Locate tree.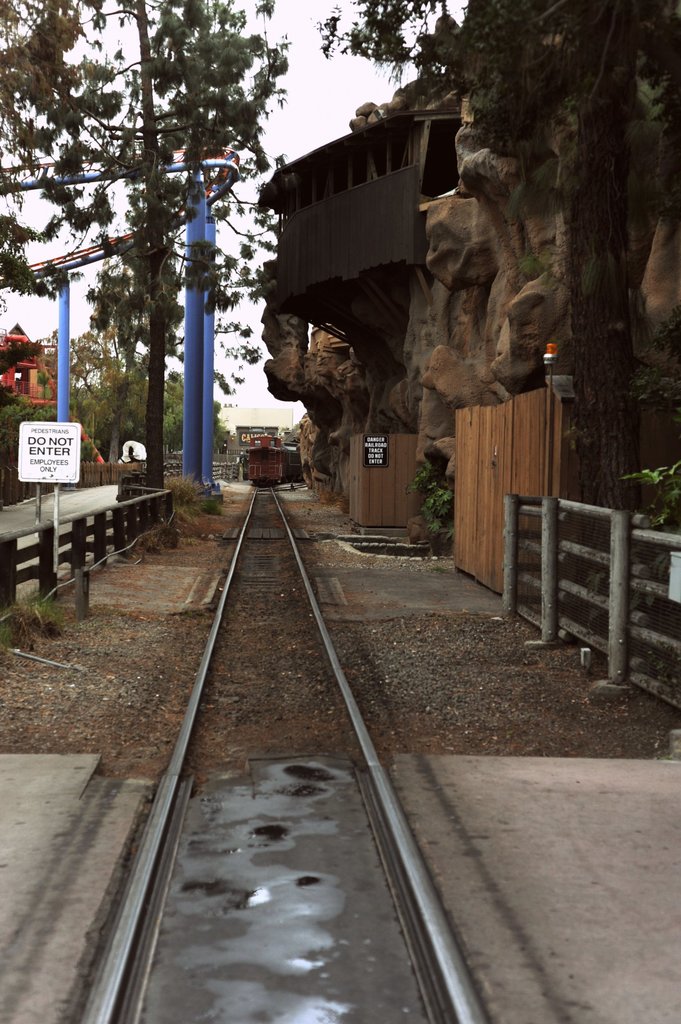
Bounding box: pyautogui.locateOnScreen(0, 0, 285, 489).
